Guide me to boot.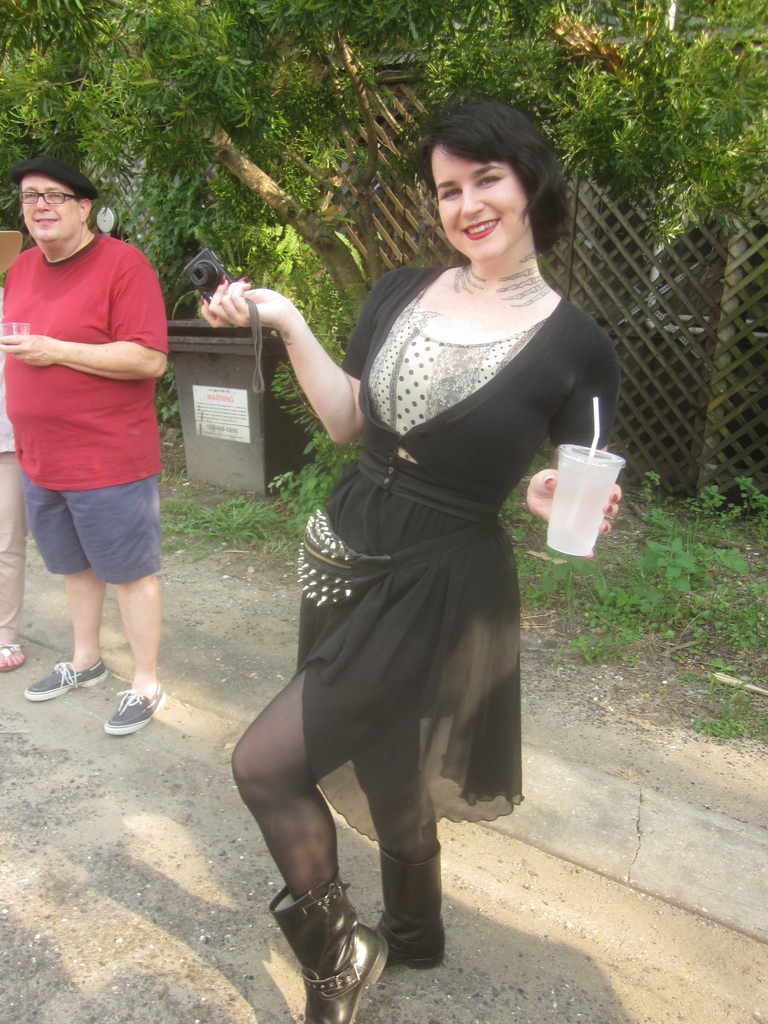
Guidance: locate(371, 840, 438, 973).
